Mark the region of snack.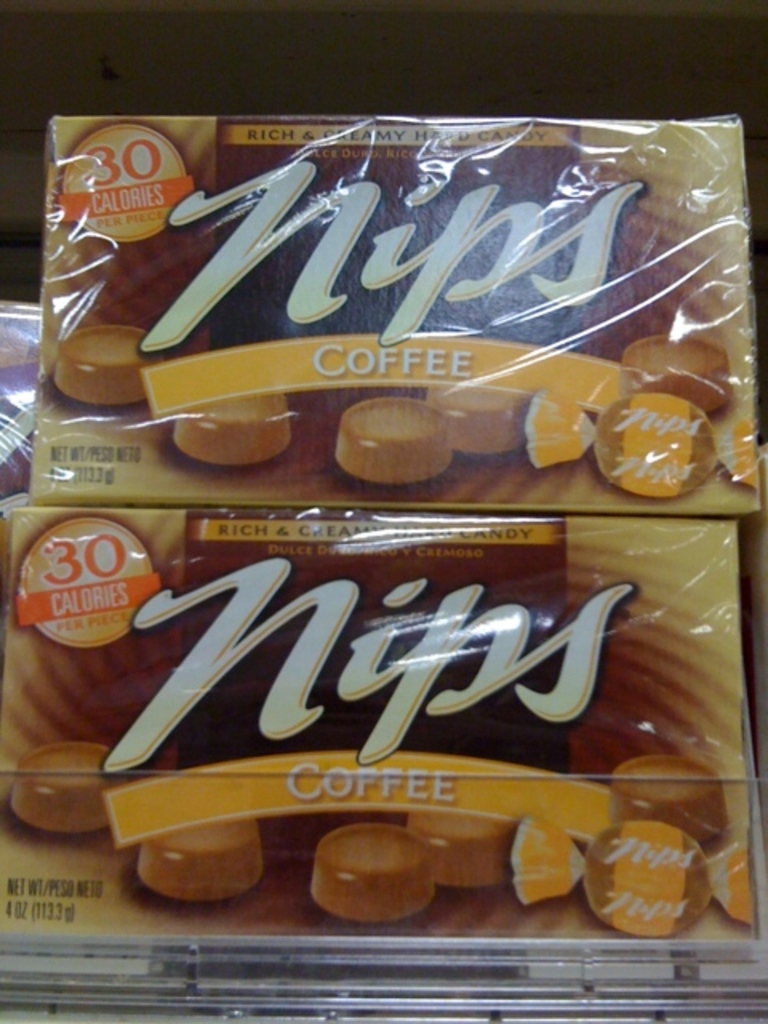
Region: [0,509,766,979].
